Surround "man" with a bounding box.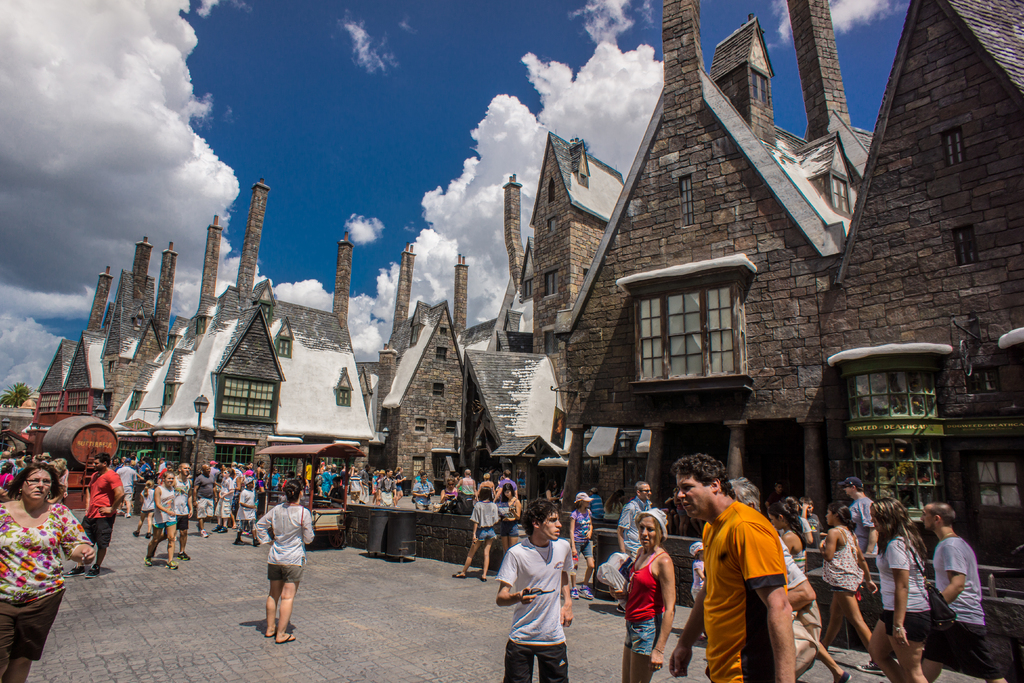
detection(194, 461, 215, 538).
